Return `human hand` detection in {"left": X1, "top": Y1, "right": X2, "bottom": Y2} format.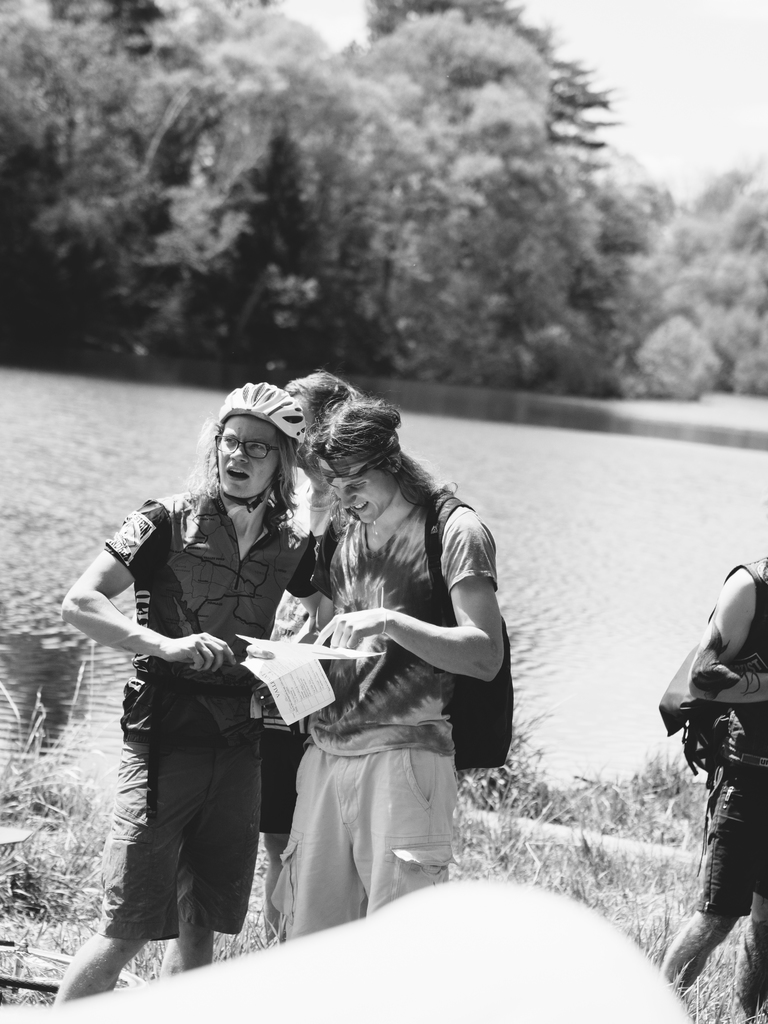
{"left": 162, "top": 625, "right": 244, "bottom": 674}.
